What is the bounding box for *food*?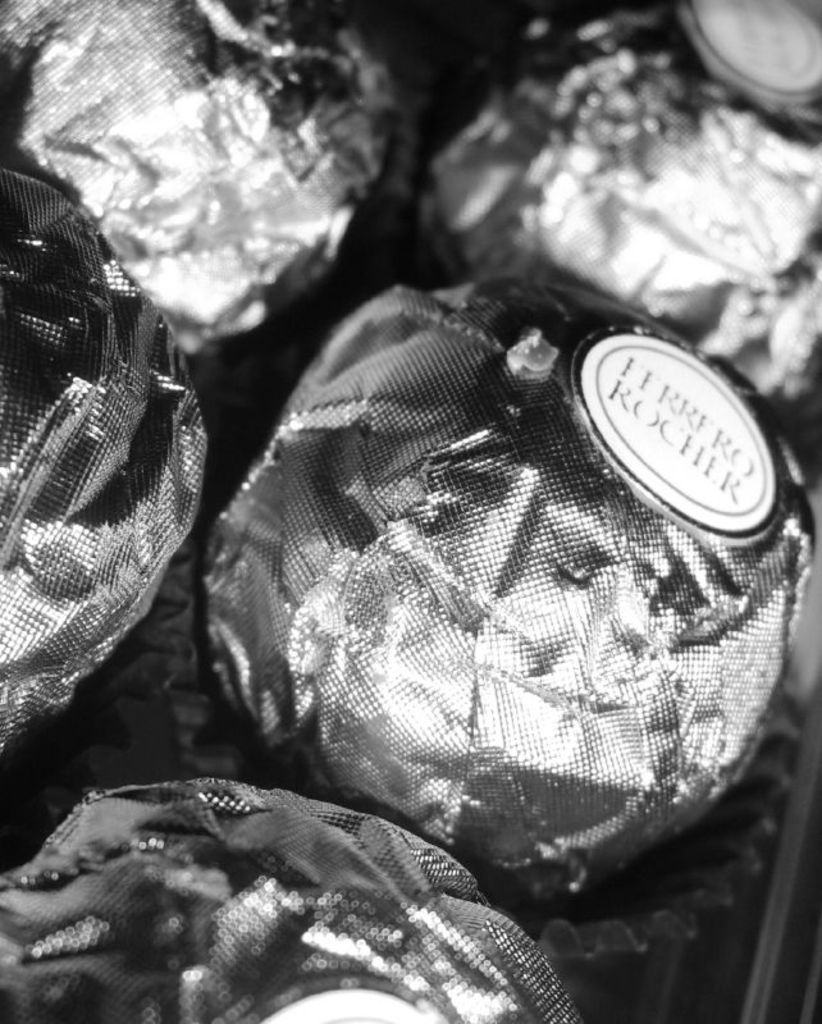
Rect(0, 161, 210, 753).
